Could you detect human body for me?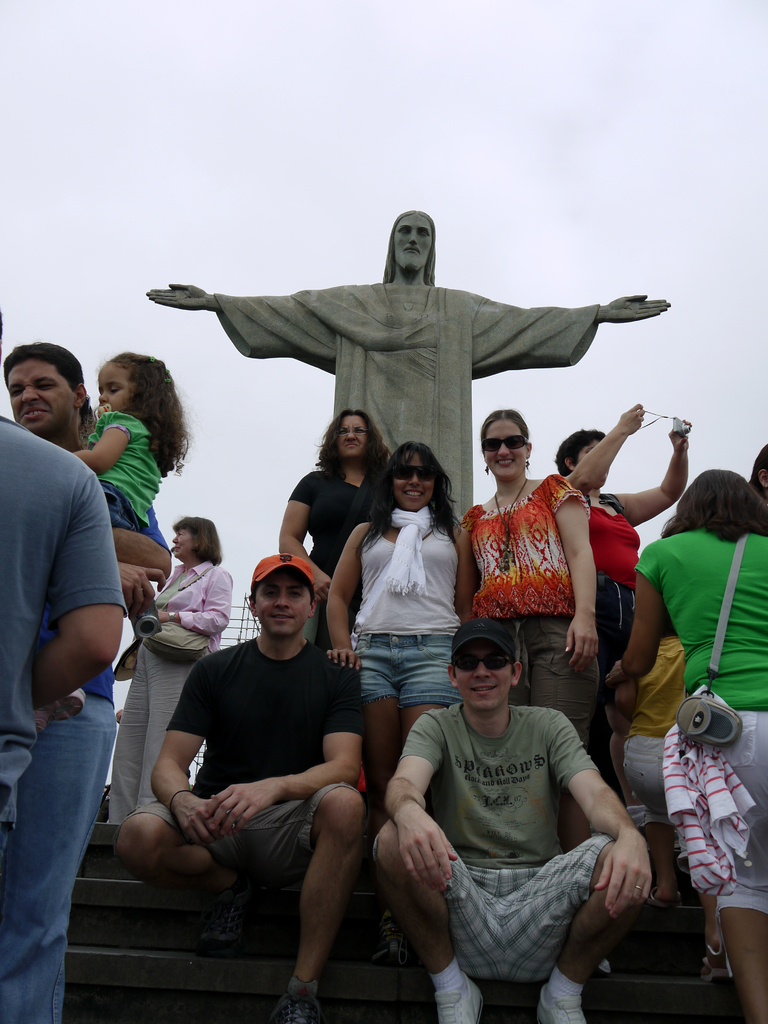
Detection result: <box>83,362,189,591</box>.
